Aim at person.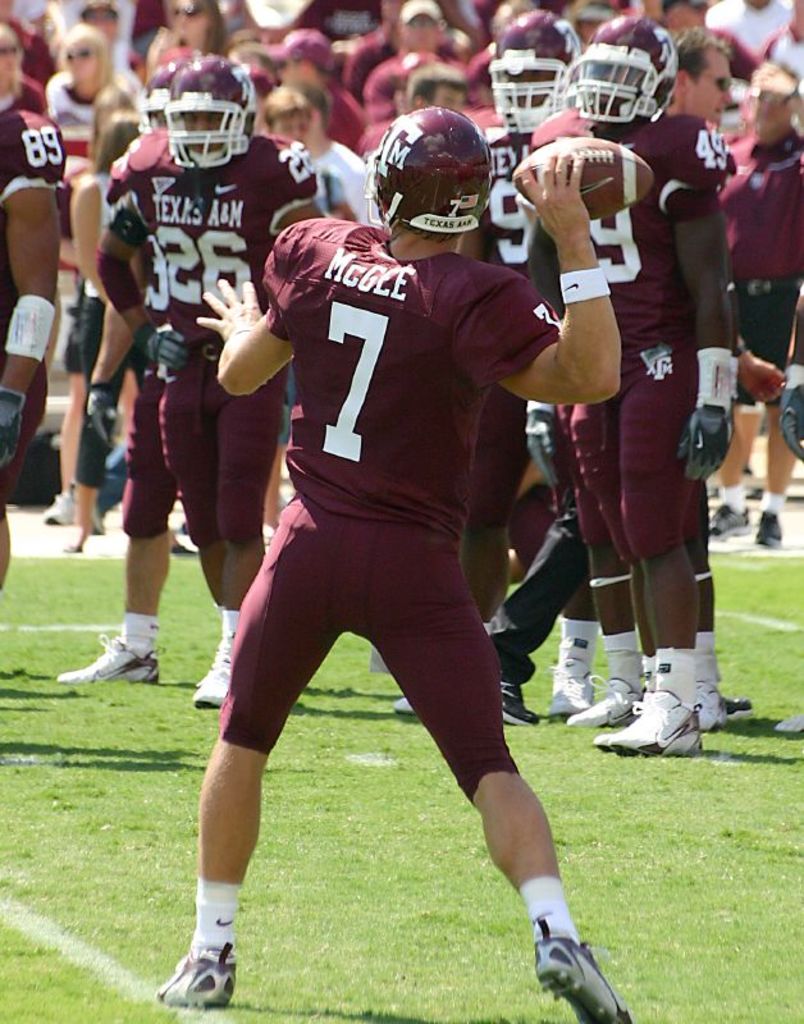
Aimed at left=0, top=24, right=68, bottom=582.
